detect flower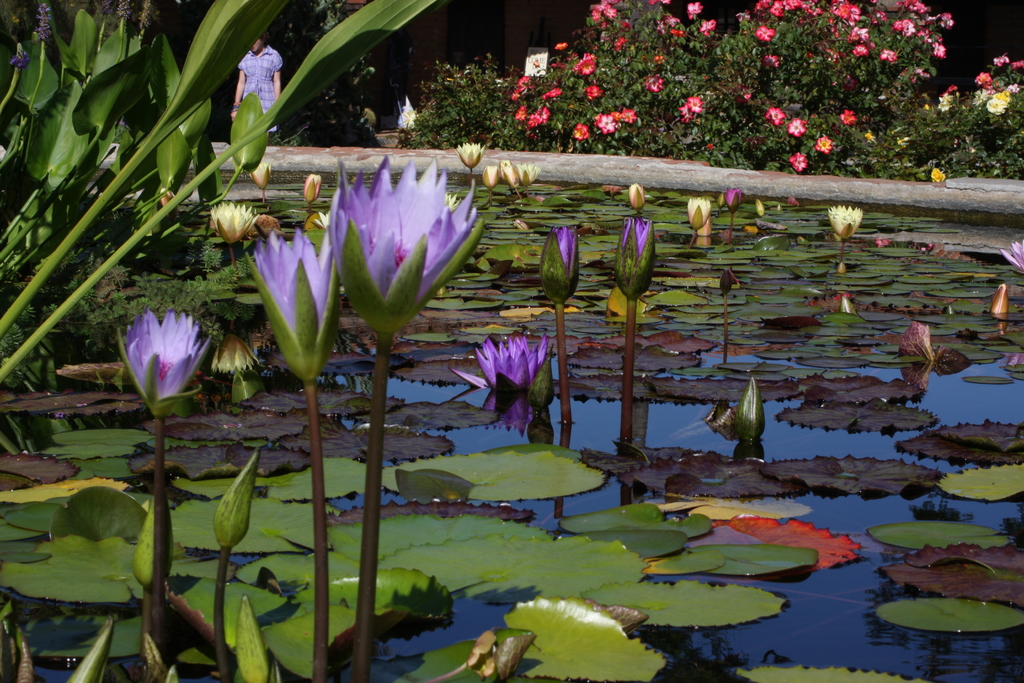
BBox(586, 83, 608, 103)
